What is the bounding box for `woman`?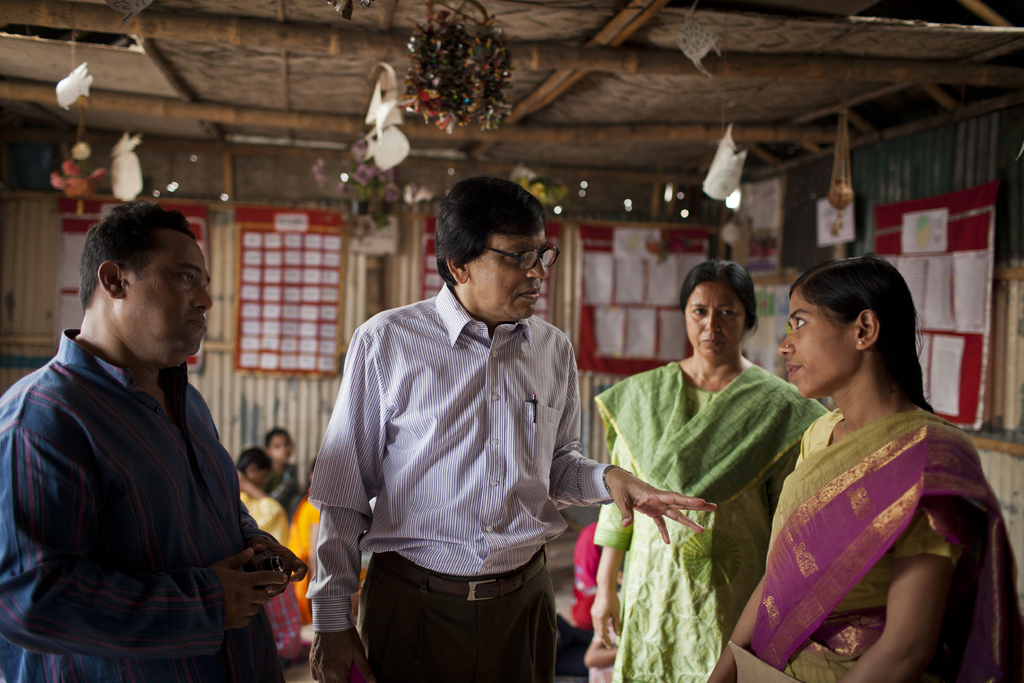
Rect(732, 252, 988, 682).
